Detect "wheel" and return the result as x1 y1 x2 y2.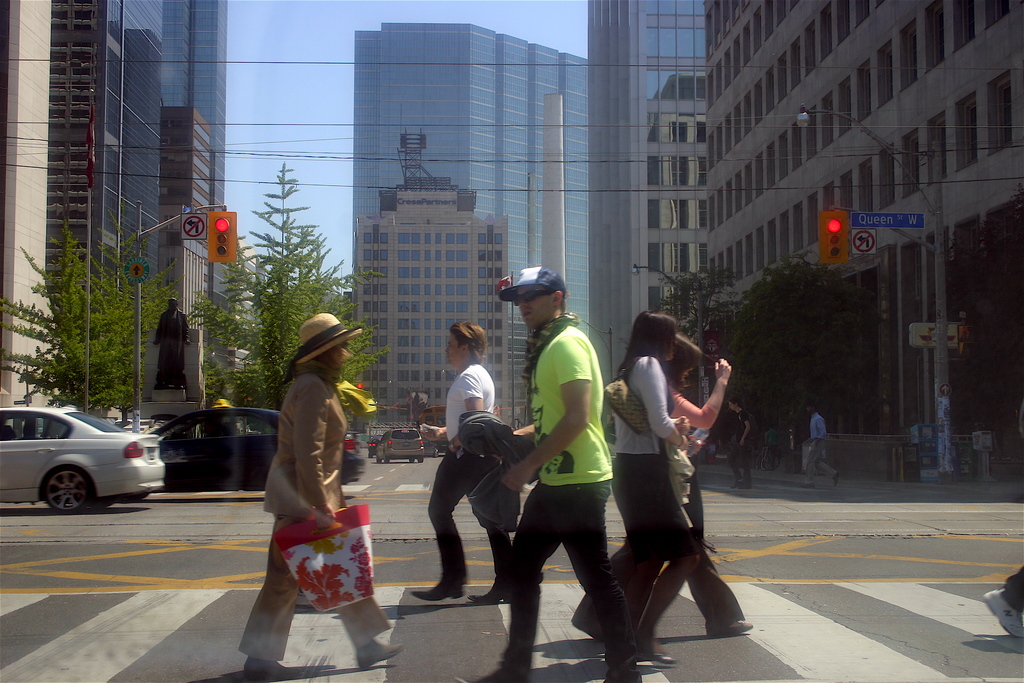
414 457 422 462.
